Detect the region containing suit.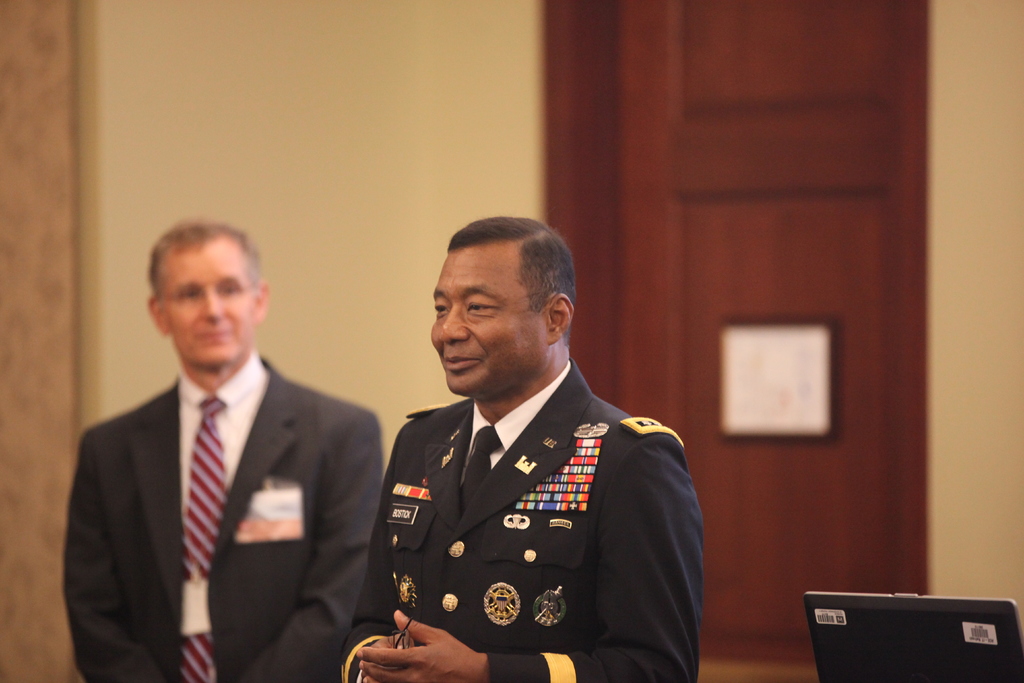
rect(57, 265, 376, 670).
